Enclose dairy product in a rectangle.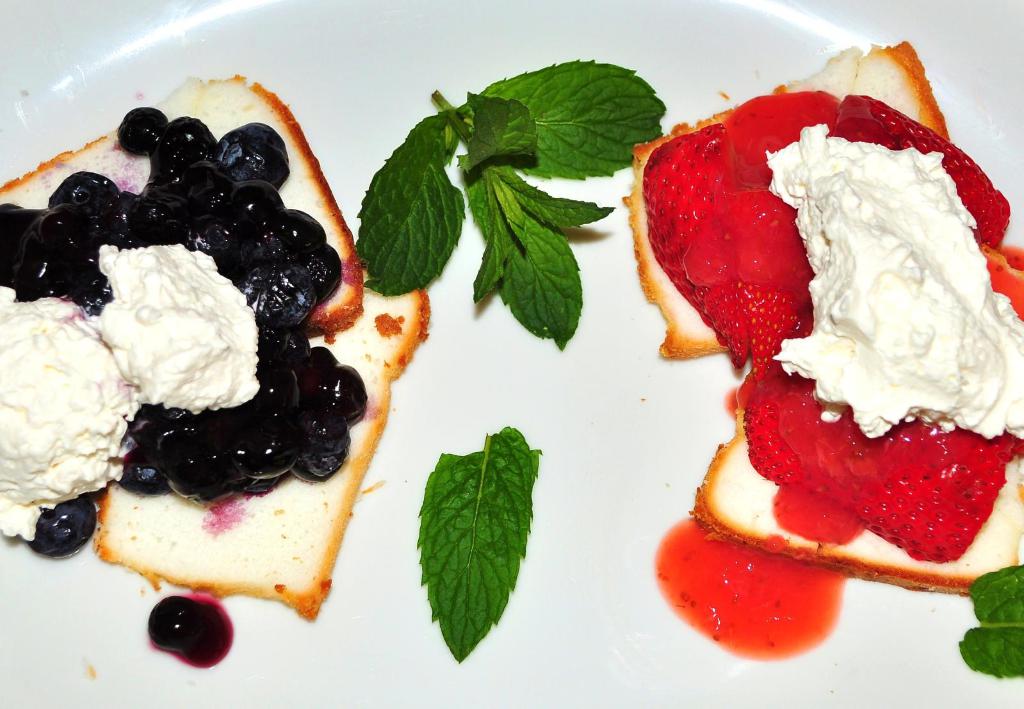
BBox(771, 129, 1023, 440).
